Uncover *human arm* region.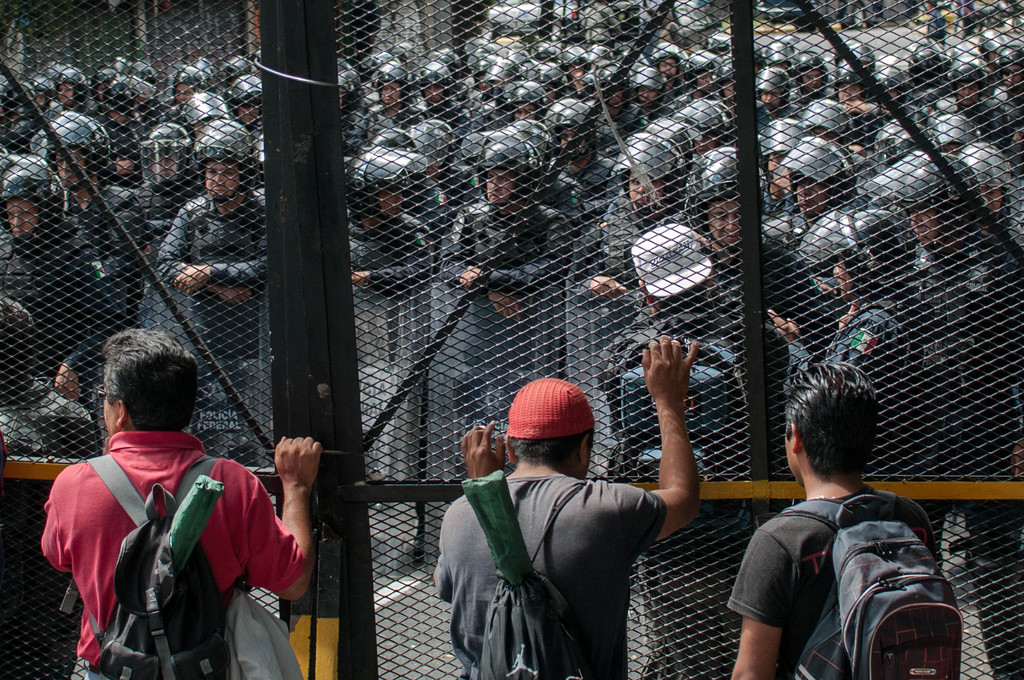
Uncovered: bbox=(165, 242, 273, 295).
